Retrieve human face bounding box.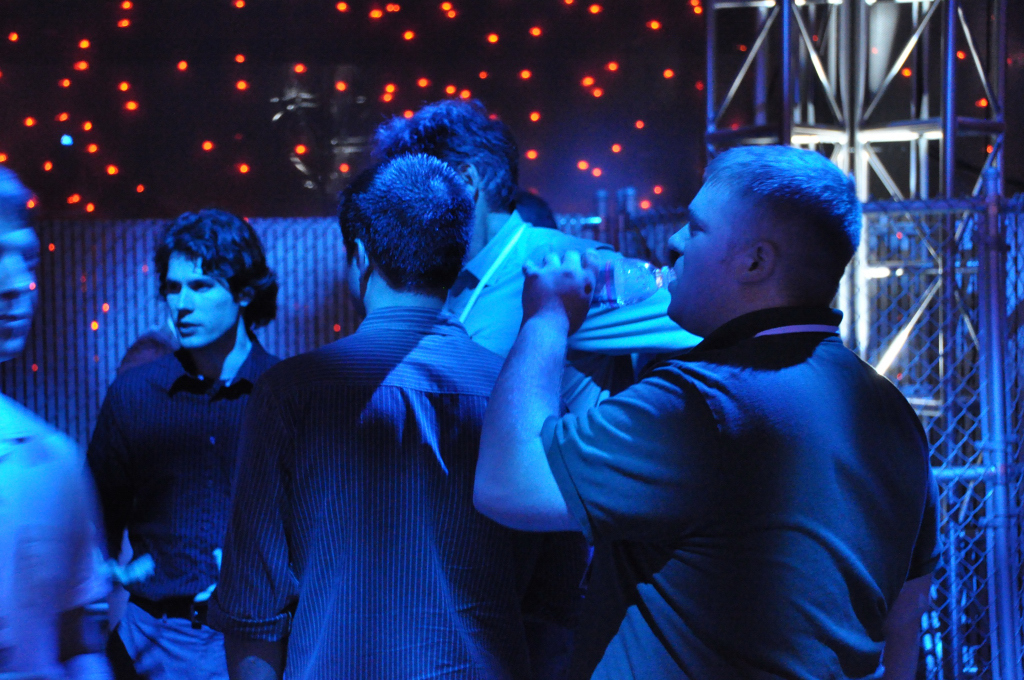
Bounding box: detection(666, 181, 737, 329).
